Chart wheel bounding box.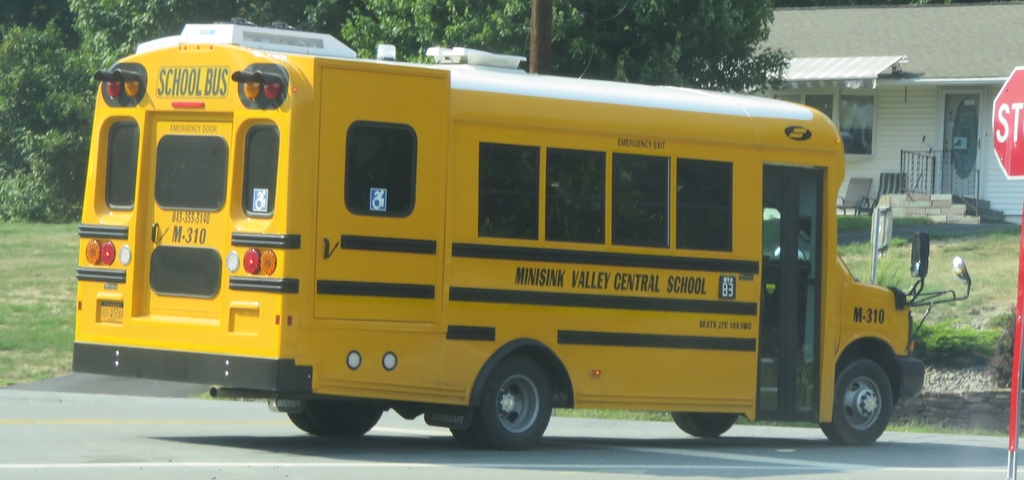
Charted: BBox(283, 395, 392, 438).
